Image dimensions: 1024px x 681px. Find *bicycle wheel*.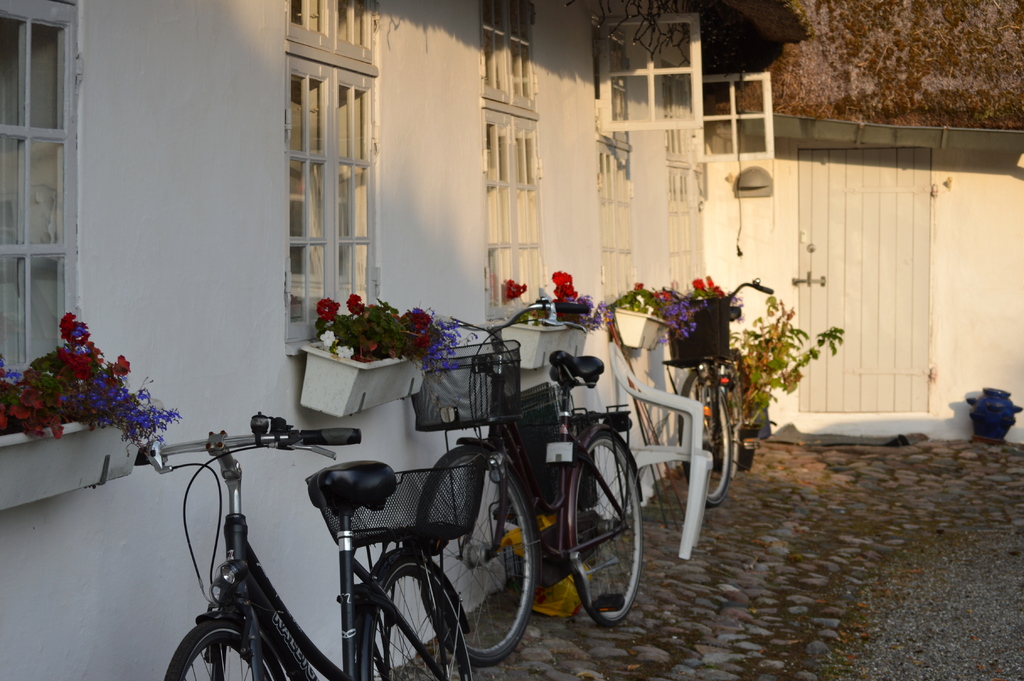
box=[161, 618, 284, 680].
